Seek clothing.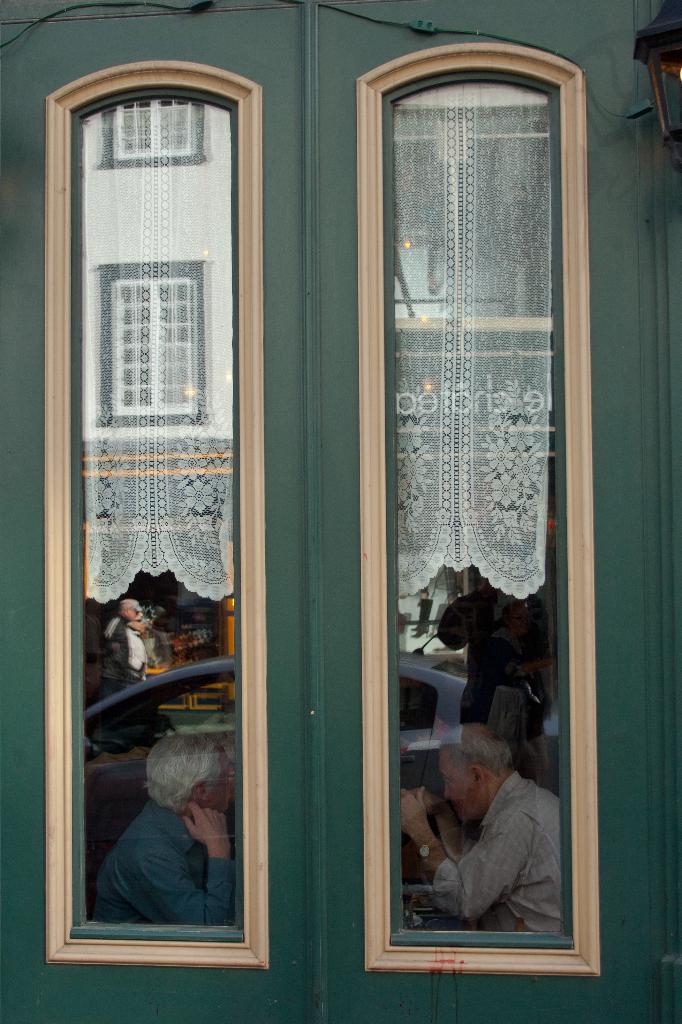
[411,752,572,955].
